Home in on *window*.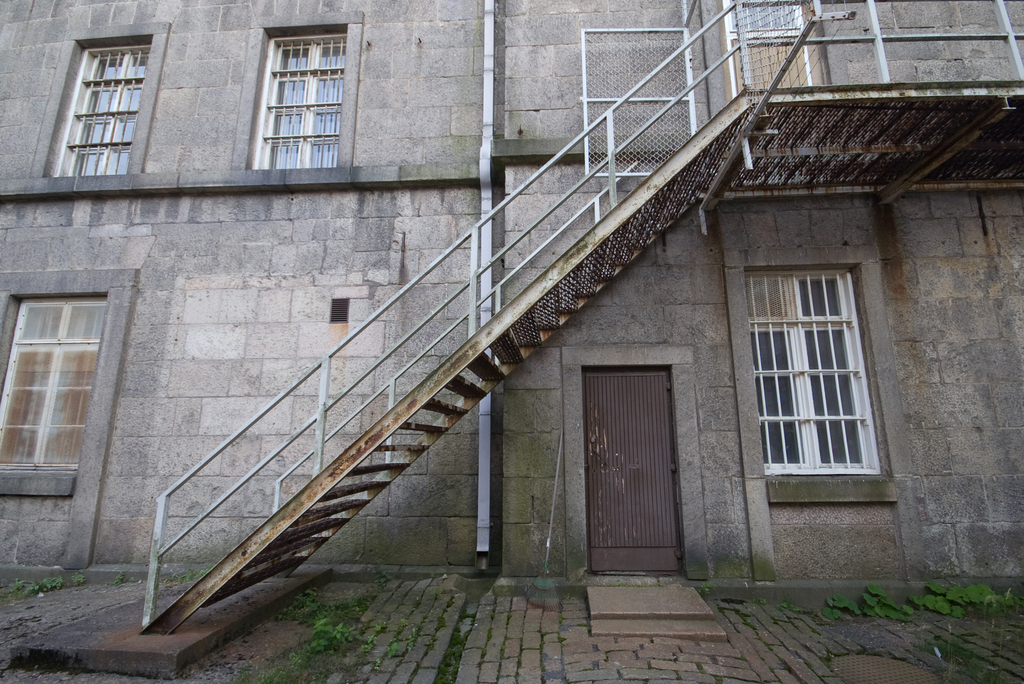
Homed in at {"x1": 65, "y1": 34, "x2": 147, "y2": 180}.
